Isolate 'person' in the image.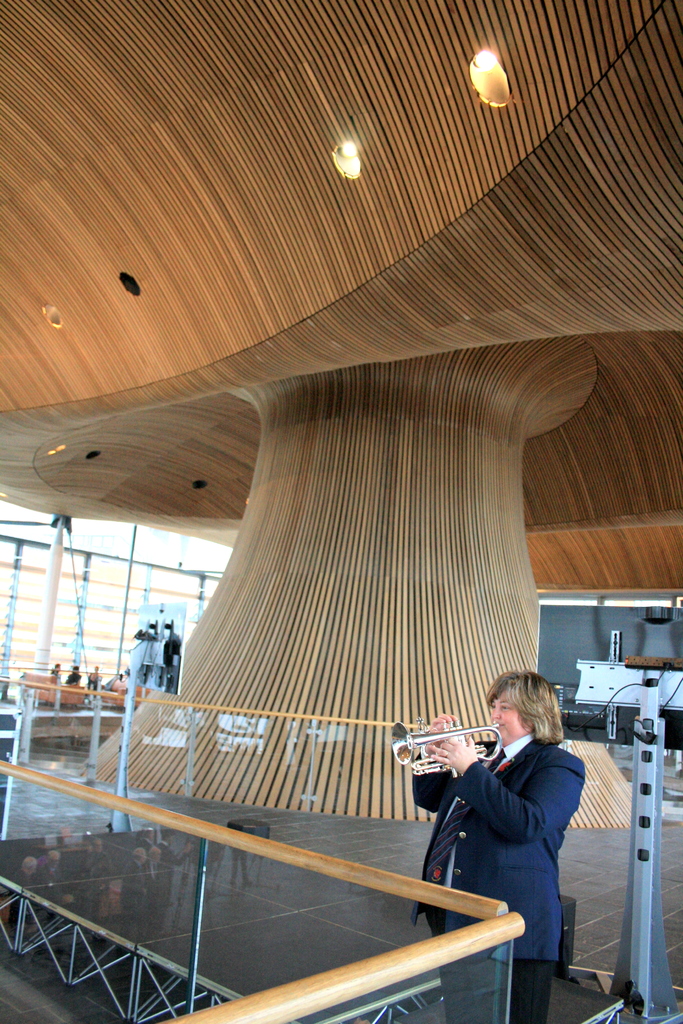
Isolated region: 50, 662, 64, 689.
